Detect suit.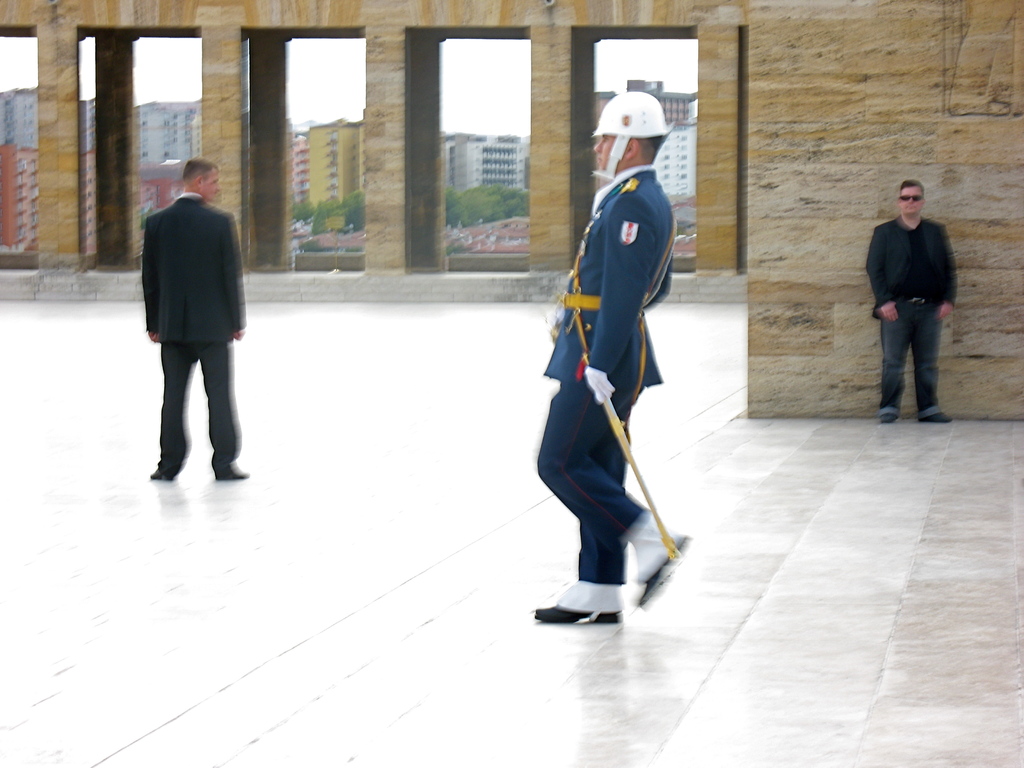
Detected at left=119, top=196, right=236, bottom=497.
